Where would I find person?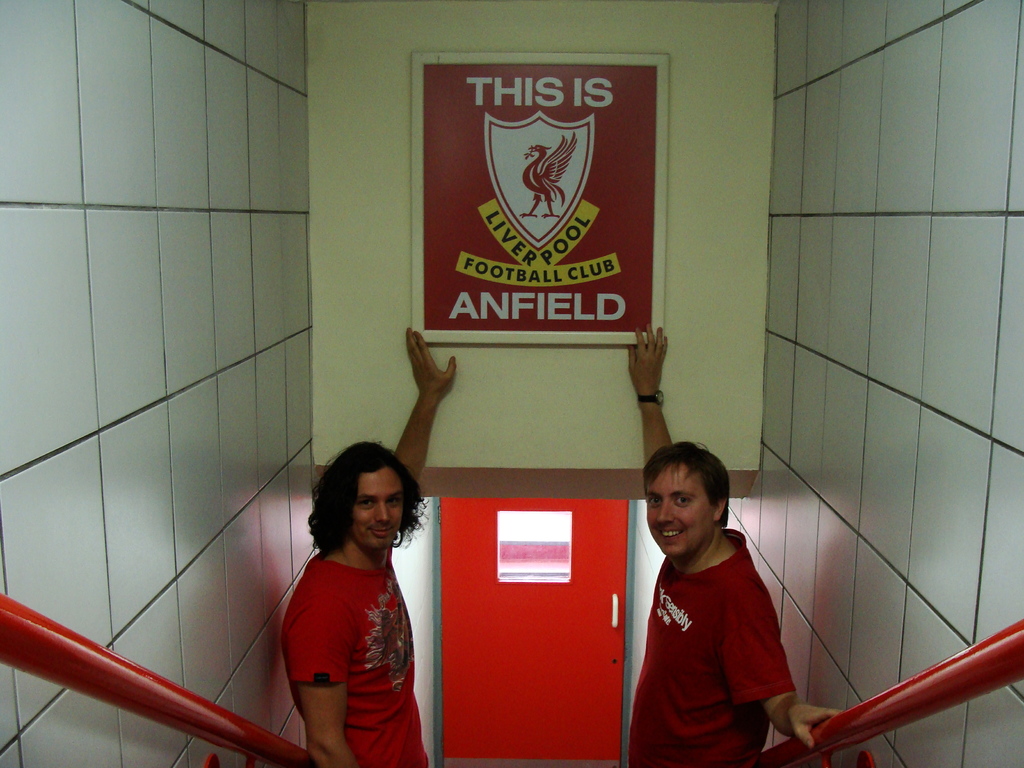
At bbox(282, 317, 466, 767).
